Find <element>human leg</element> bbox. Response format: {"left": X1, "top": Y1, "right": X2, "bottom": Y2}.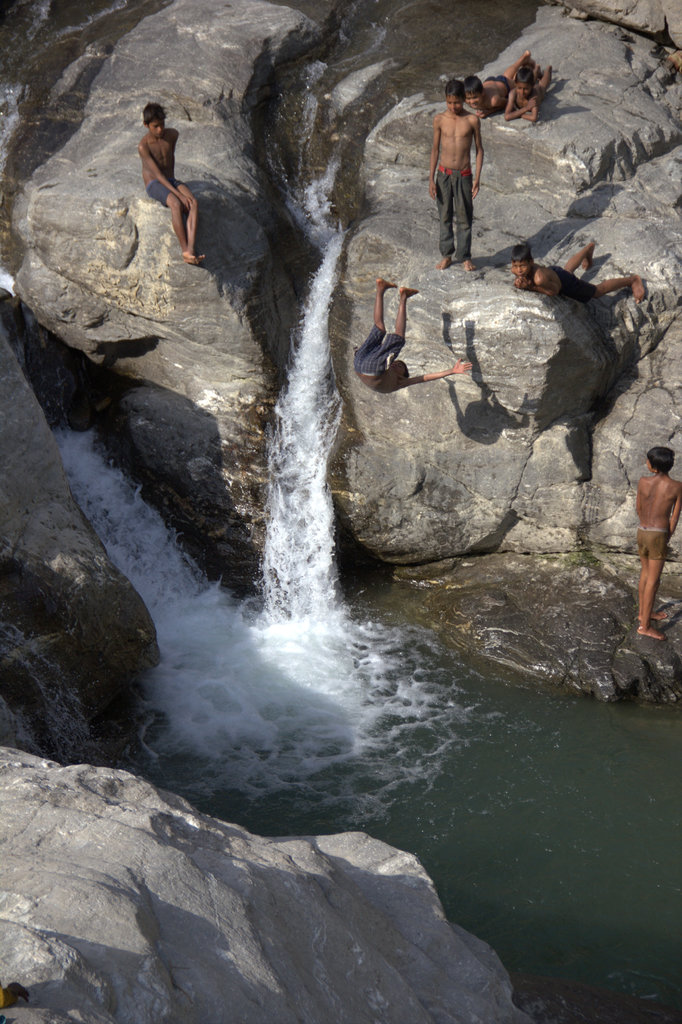
{"left": 566, "top": 278, "right": 645, "bottom": 303}.
